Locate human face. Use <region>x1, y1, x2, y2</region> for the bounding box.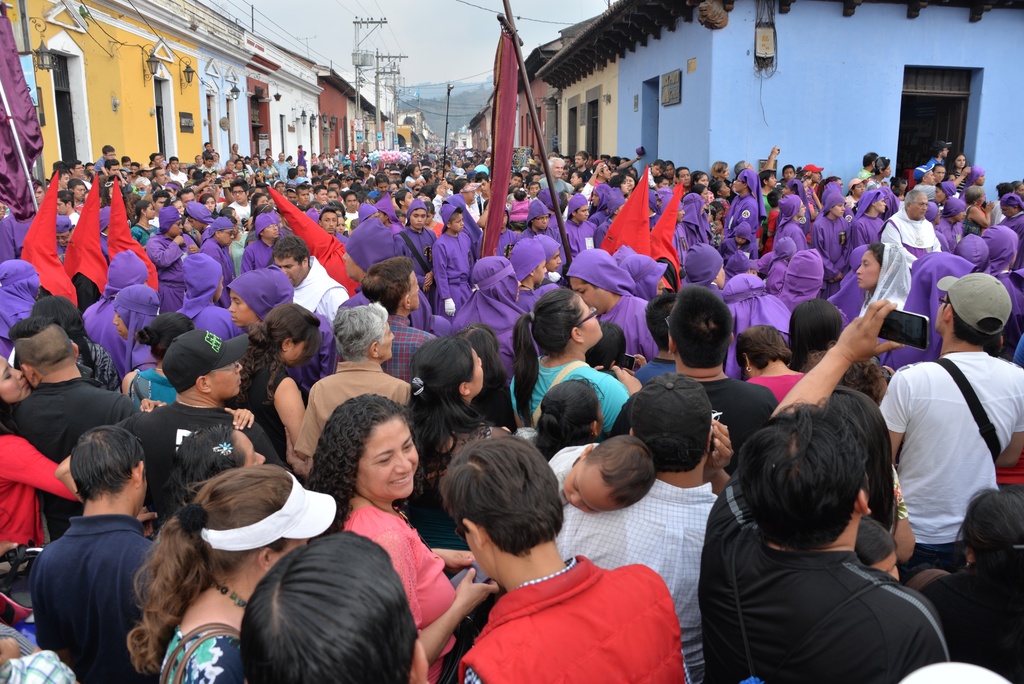
<region>321, 216, 333, 233</region>.
